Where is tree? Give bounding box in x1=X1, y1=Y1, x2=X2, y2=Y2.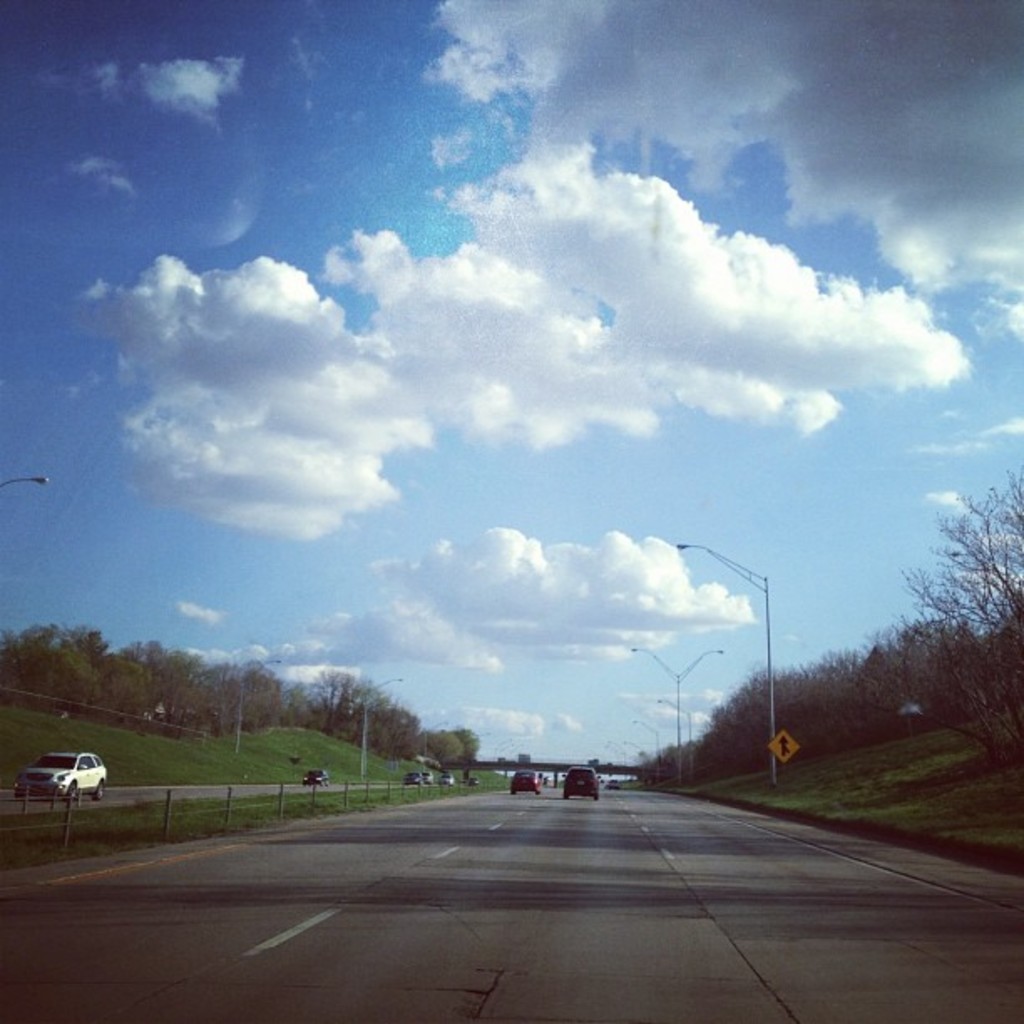
x1=855, y1=612, x2=929, y2=730.
